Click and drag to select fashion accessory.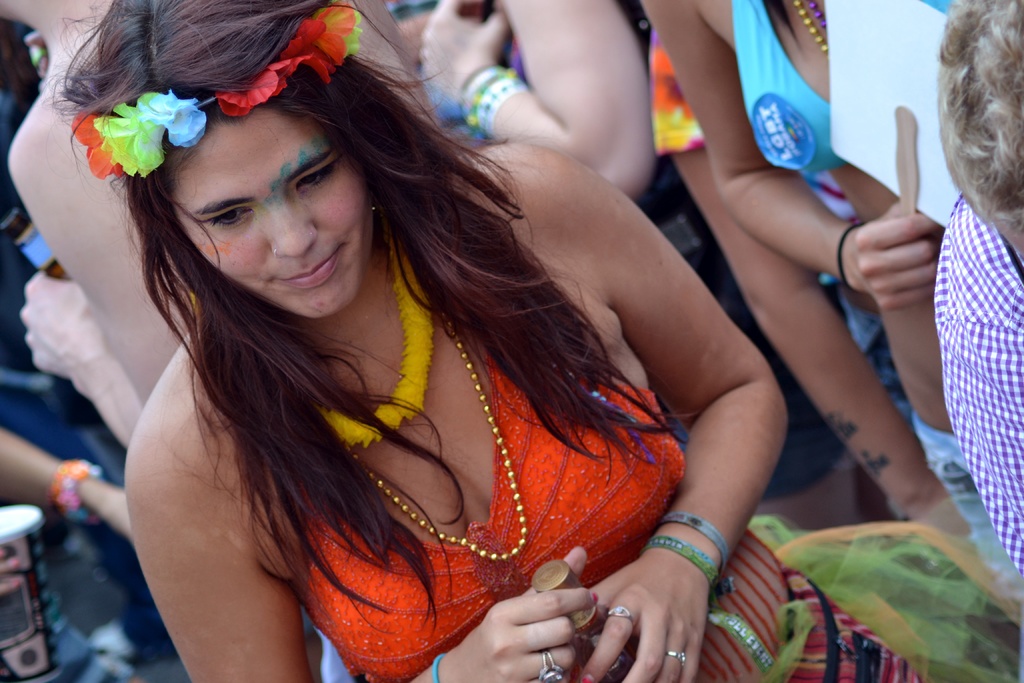
Selection: 664:511:730:574.
